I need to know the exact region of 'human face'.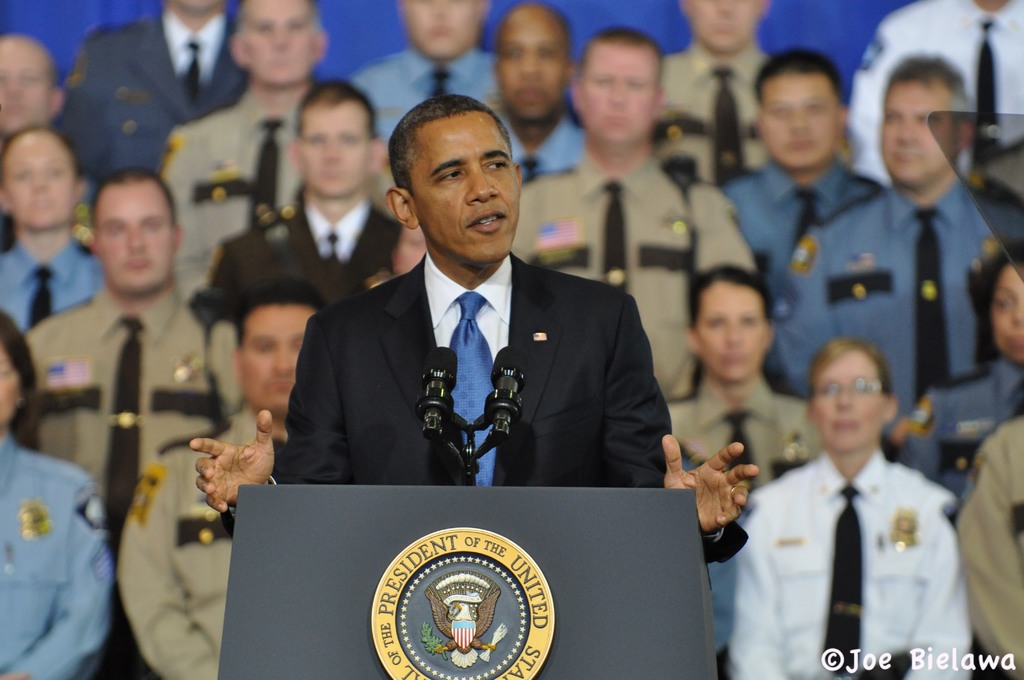
Region: 990,263,1023,363.
